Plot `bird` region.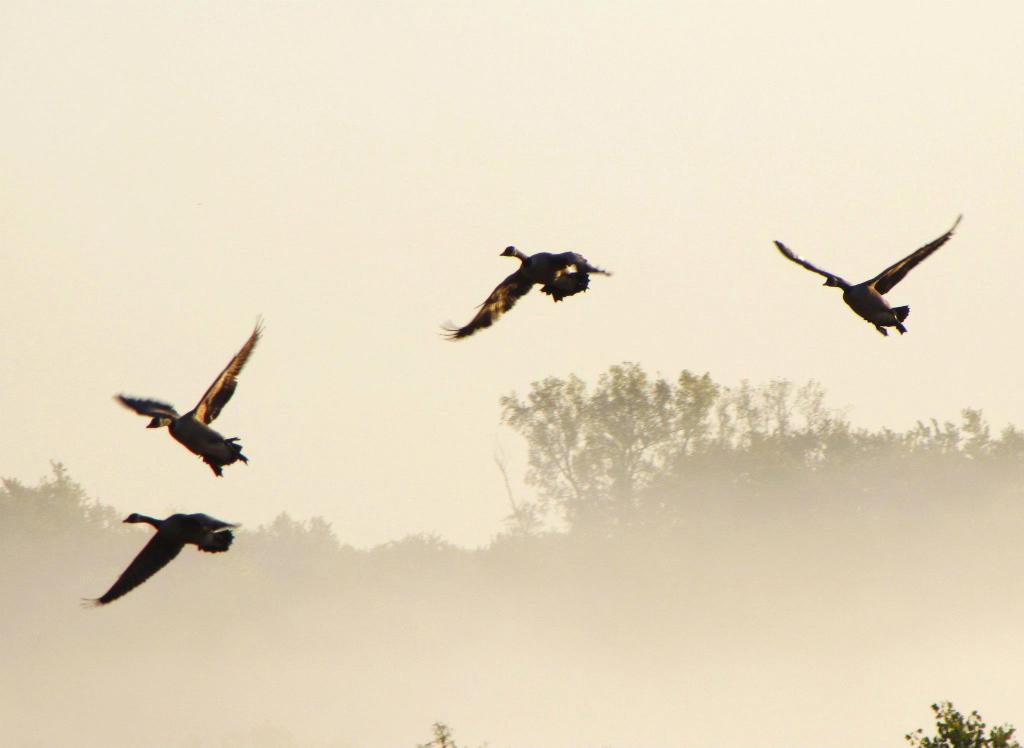
Plotted at box=[783, 223, 970, 341].
